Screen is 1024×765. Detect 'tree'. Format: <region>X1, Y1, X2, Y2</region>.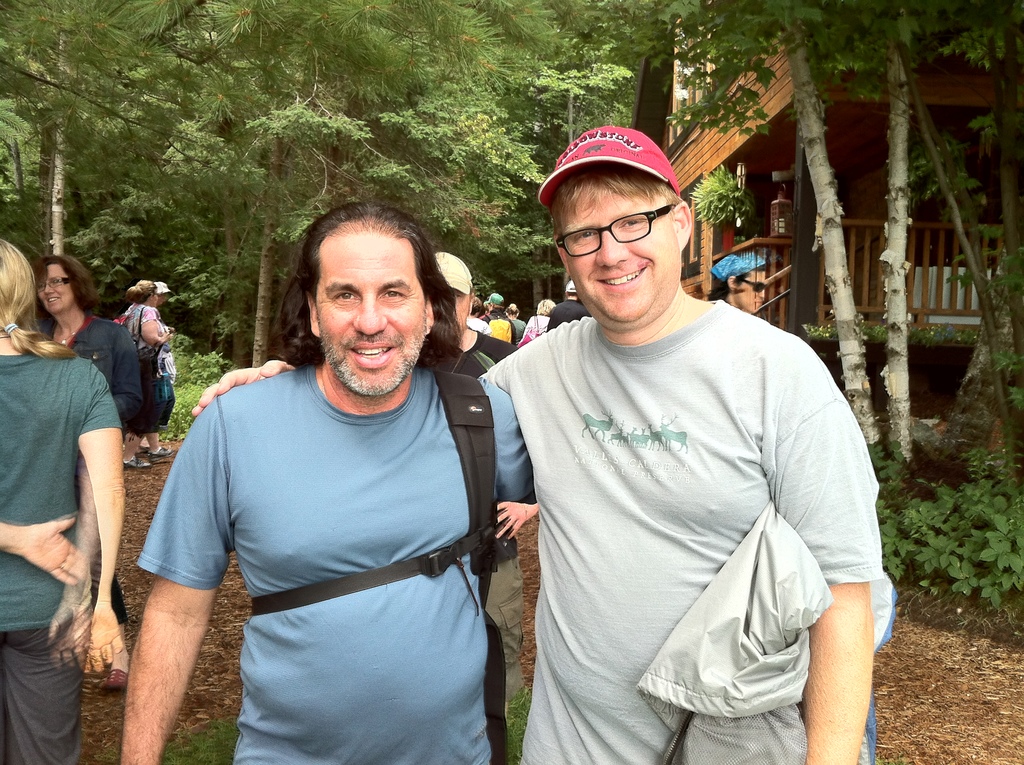
<region>163, 0, 449, 367</region>.
